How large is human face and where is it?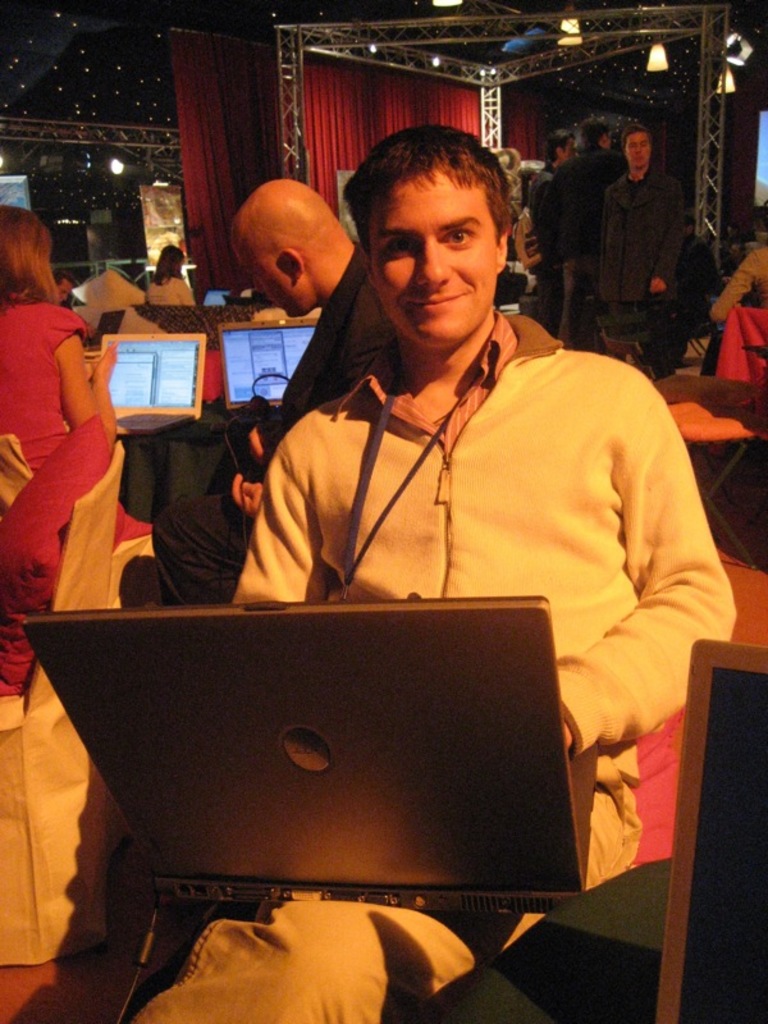
Bounding box: box(627, 127, 652, 163).
